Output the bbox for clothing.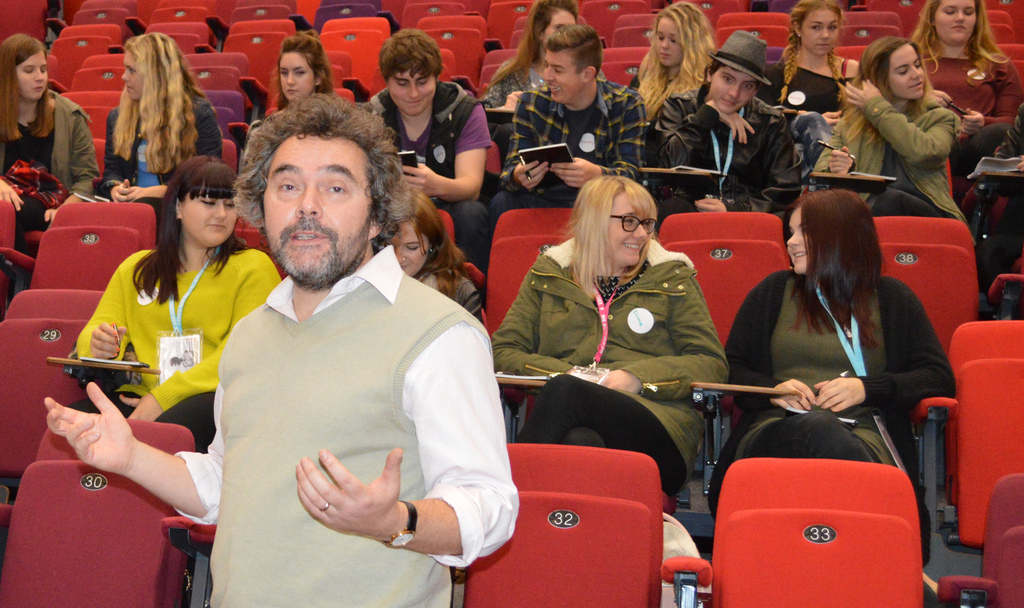
<bbox>102, 95, 221, 236</bbox>.
